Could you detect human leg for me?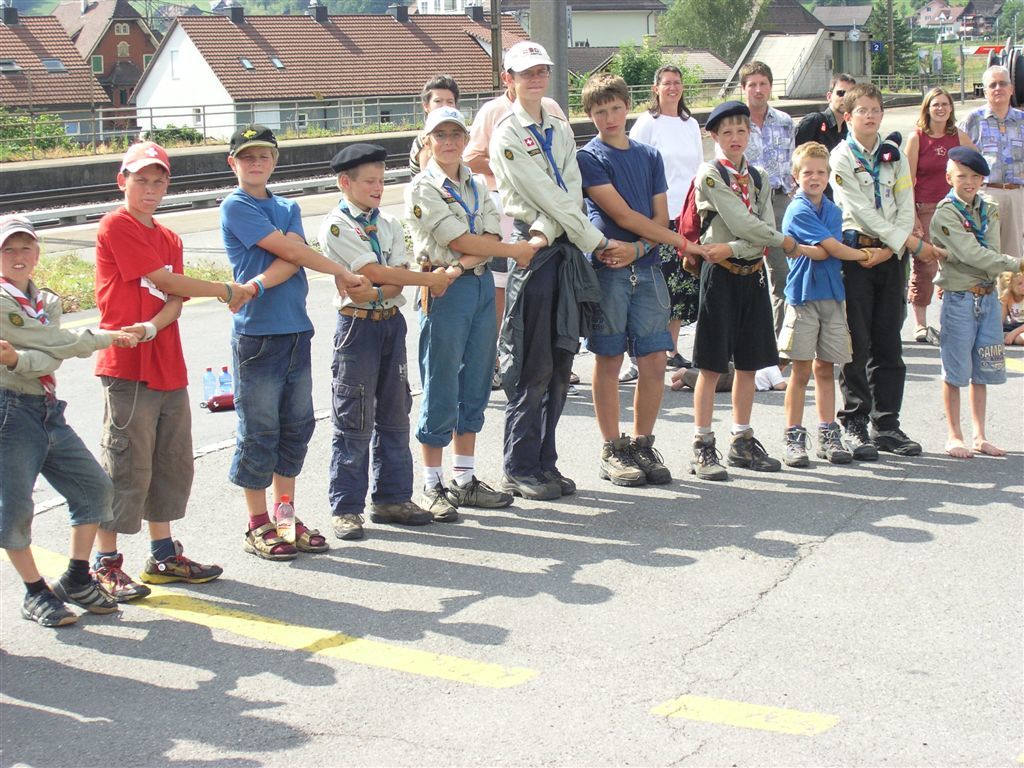
Detection result: locate(228, 335, 292, 559).
